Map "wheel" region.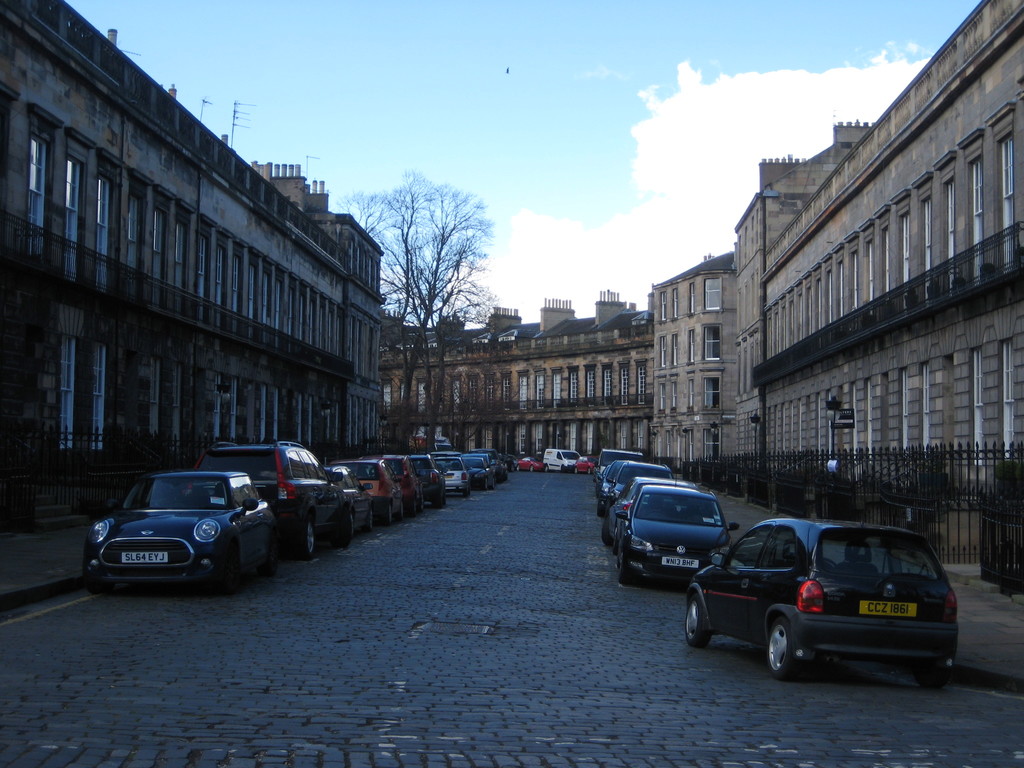
Mapped to select_region(604, 519, 616, 548).
